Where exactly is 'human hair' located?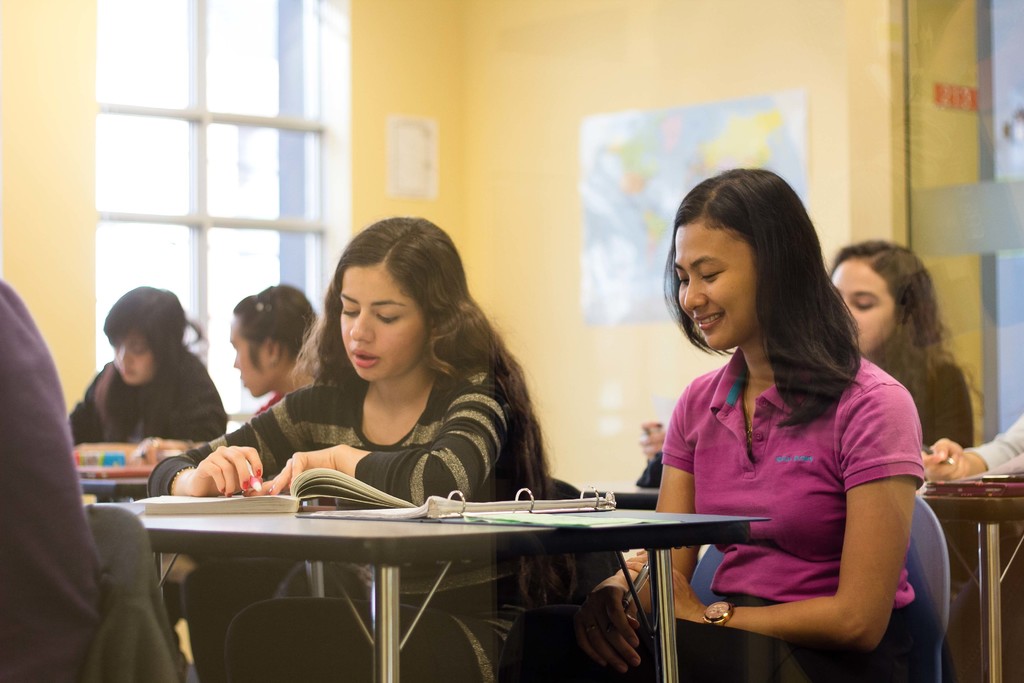
Its bounding box is {"x1": 825, "y1": 243, "x2": 986, "y2": 444}.
